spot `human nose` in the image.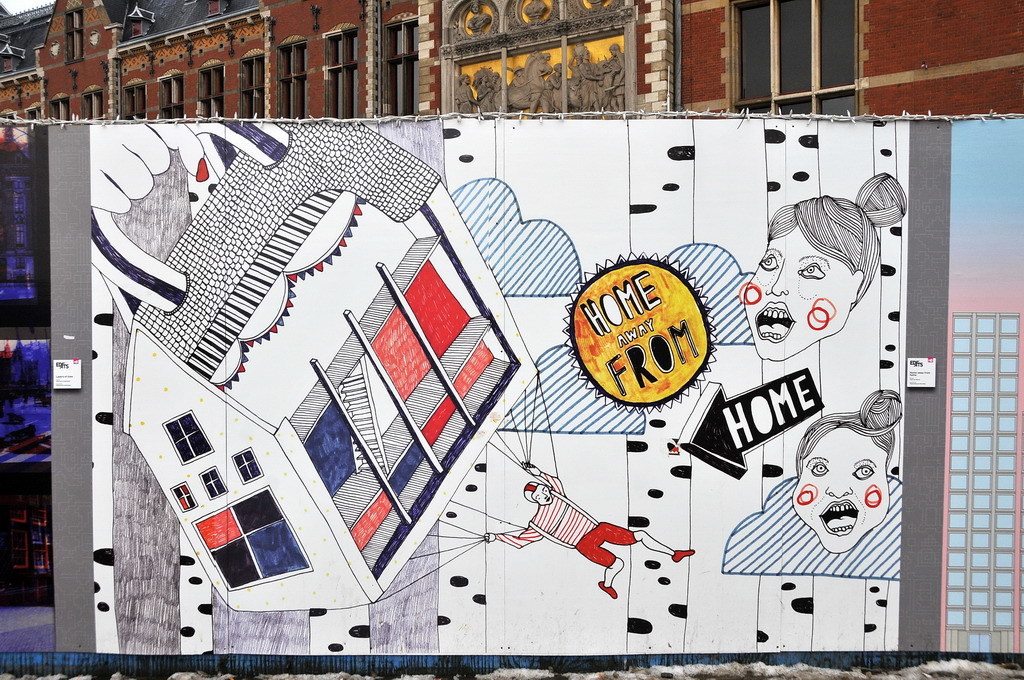
`human nose` found at {"left": 831, "top": 464, "right": 851, "bottom": 496}.
